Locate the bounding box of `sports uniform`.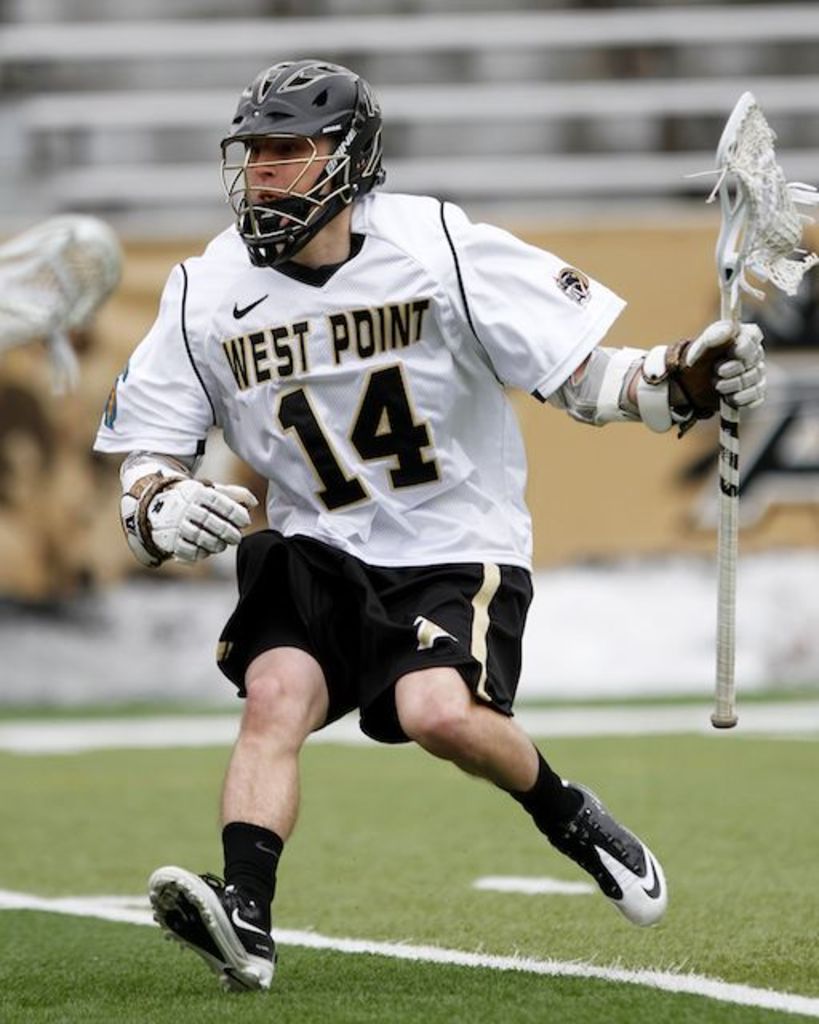
Bounding box: [83, 45, 771, 1022].
